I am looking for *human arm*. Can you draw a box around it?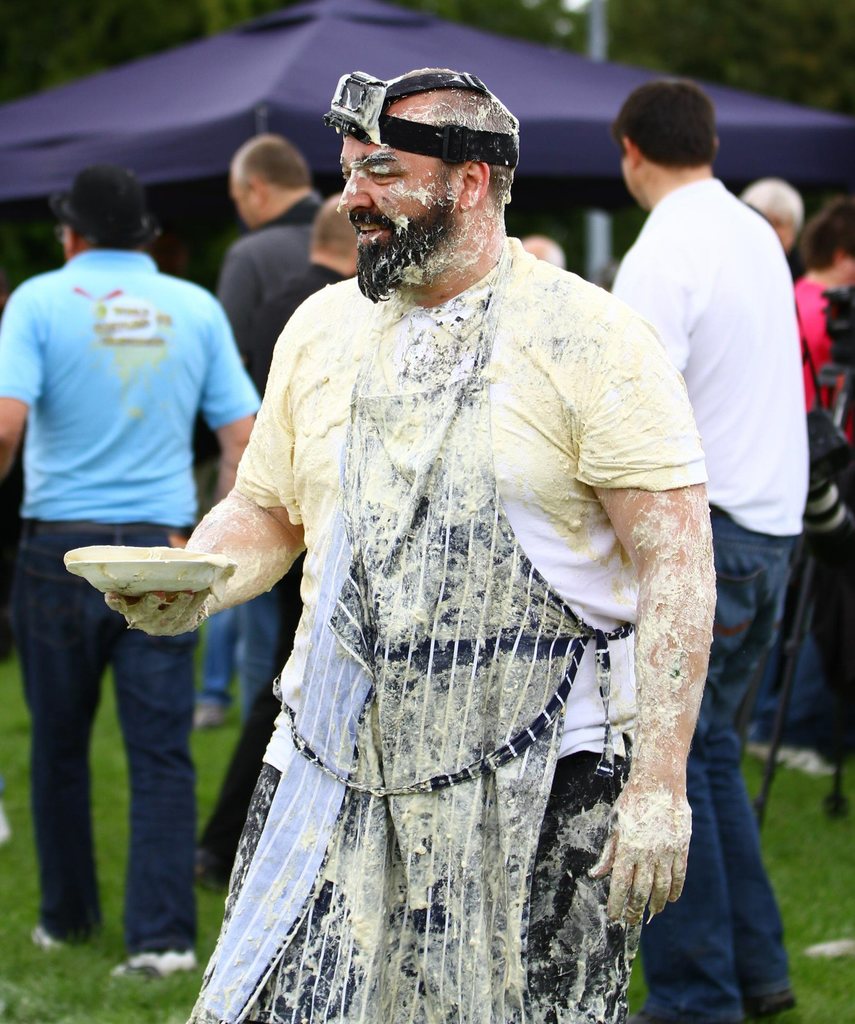
Sure, the bounding box is [left=0, top=284, right=47, bottom=478].
